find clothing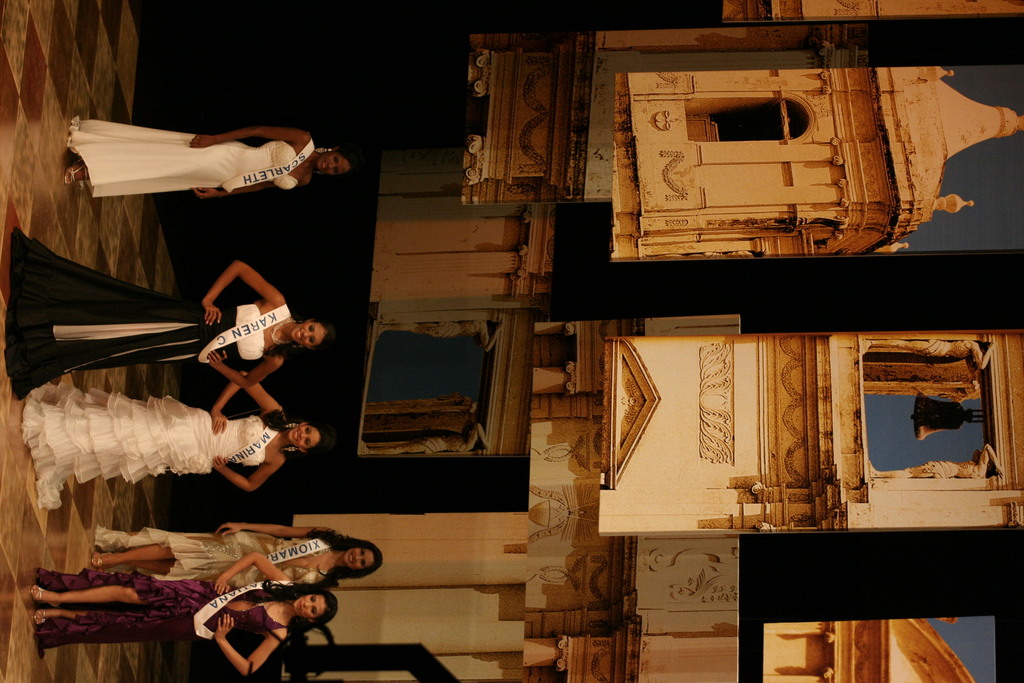
region(15, 557, 284, 655)
